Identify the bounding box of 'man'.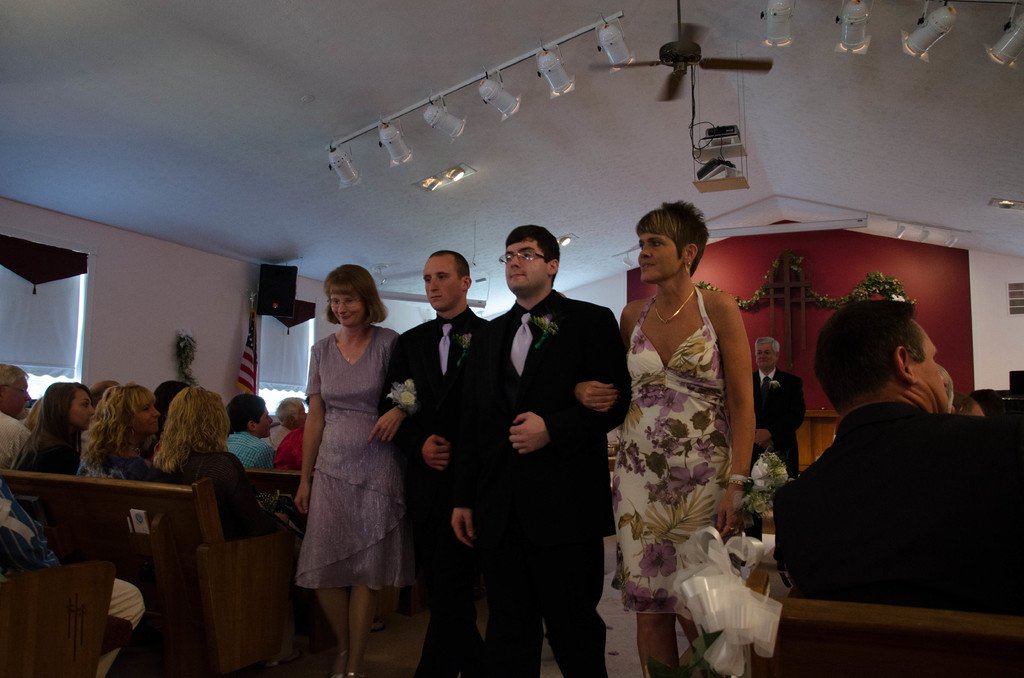
[448, 225, 634, 677].
